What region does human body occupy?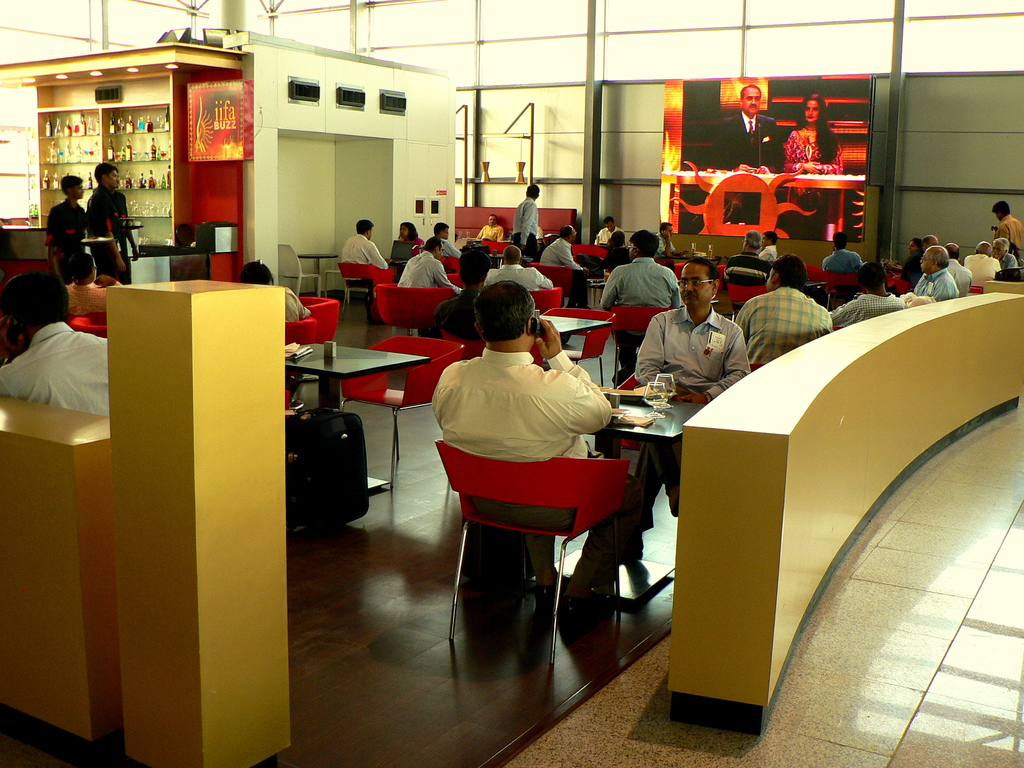
bbox(431, 221, 460, 257).
